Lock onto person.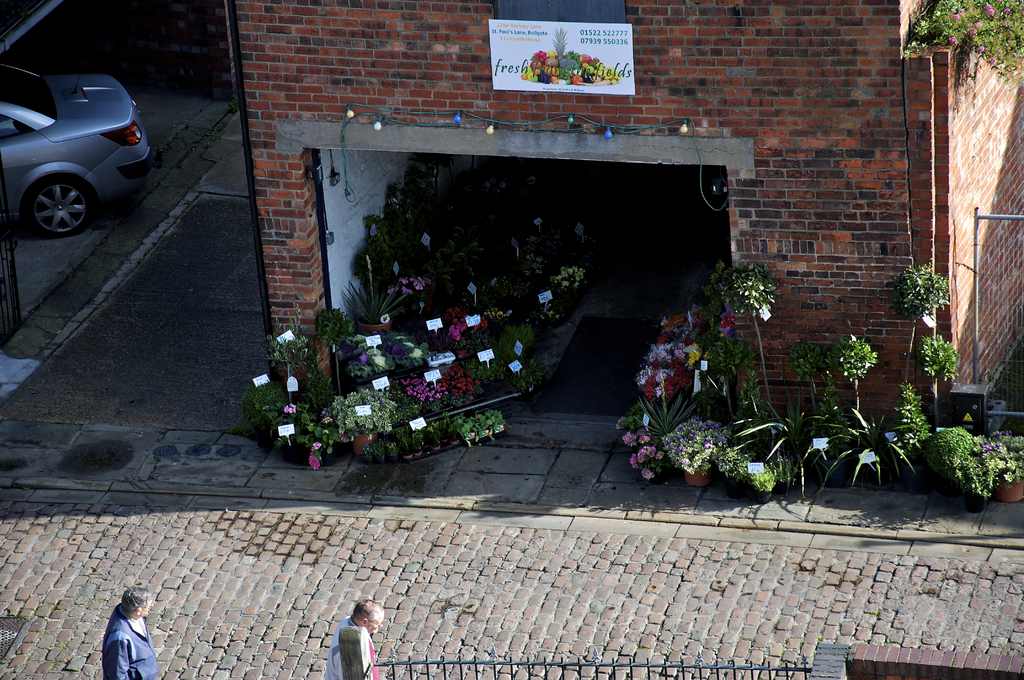
Locked: <box>92,586,150,679</box>.
